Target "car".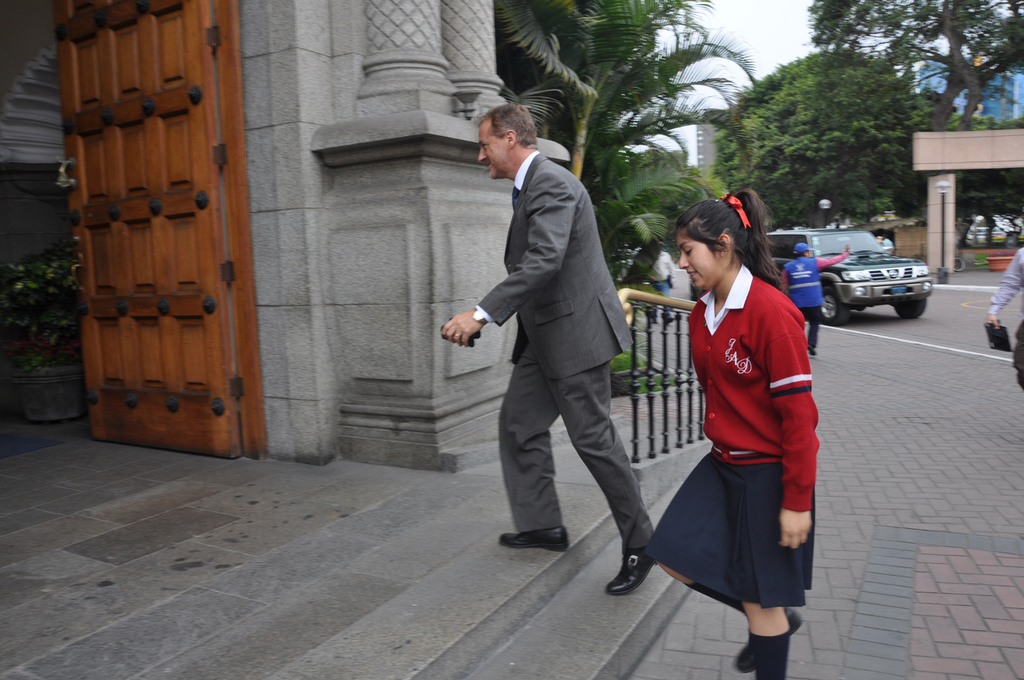
Target region: crop(761, 224, 935, 326).
